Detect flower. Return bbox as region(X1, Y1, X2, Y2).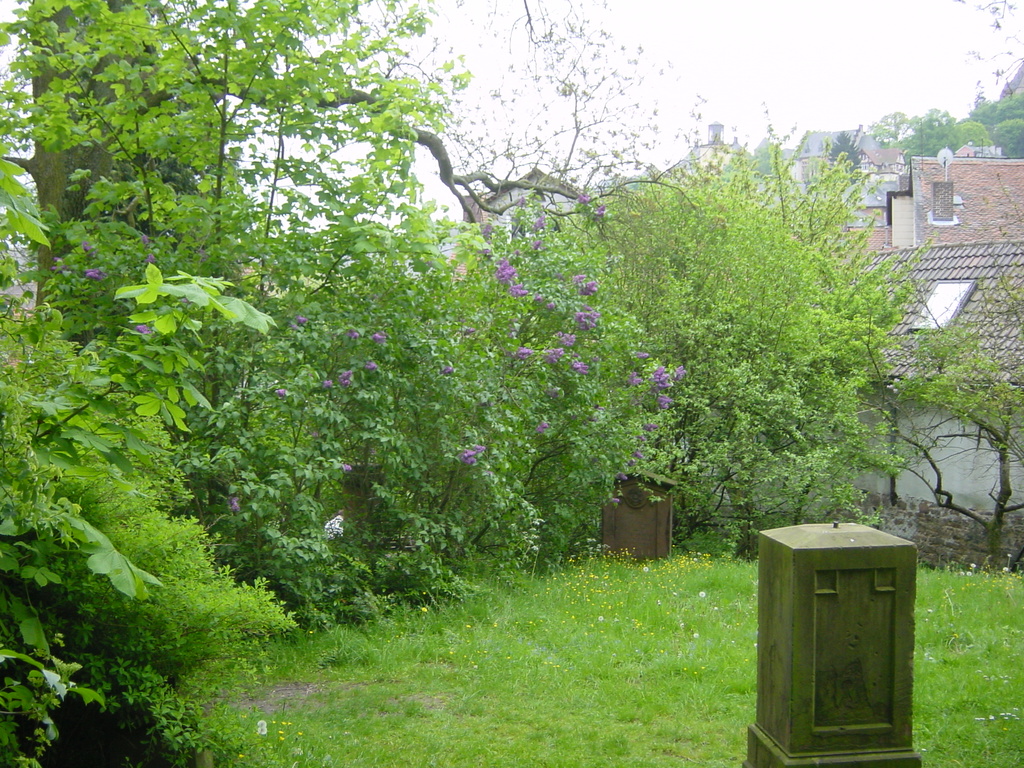
region(552, 332, 575, 348).
